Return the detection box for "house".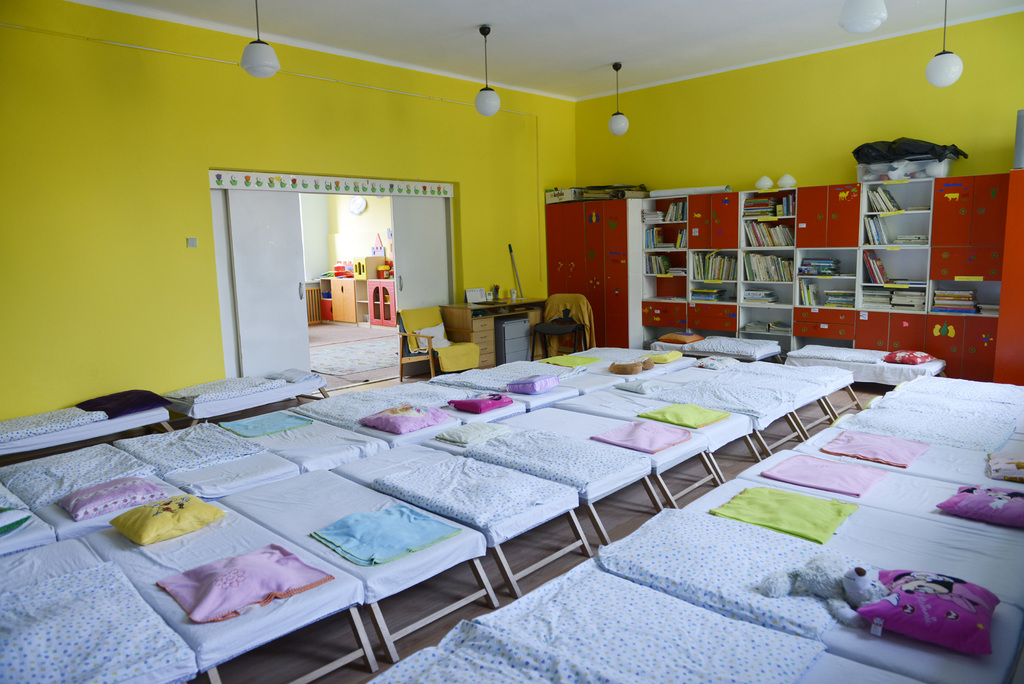
<box>0,0,1023,683</box>.
